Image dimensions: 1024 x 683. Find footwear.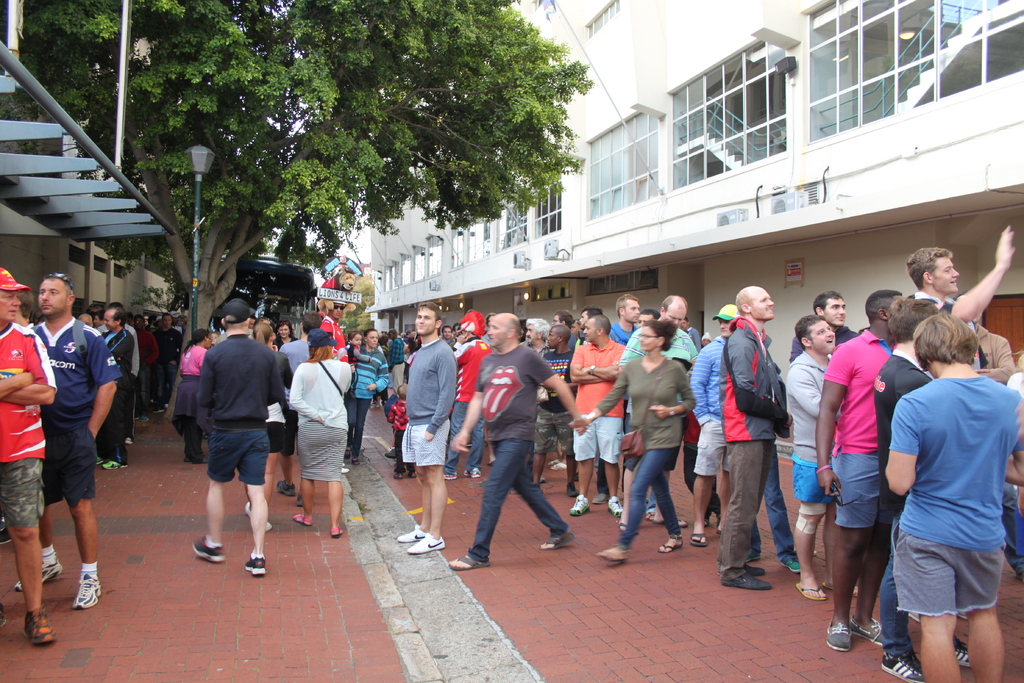
rect(13, 556, 63, 588).
